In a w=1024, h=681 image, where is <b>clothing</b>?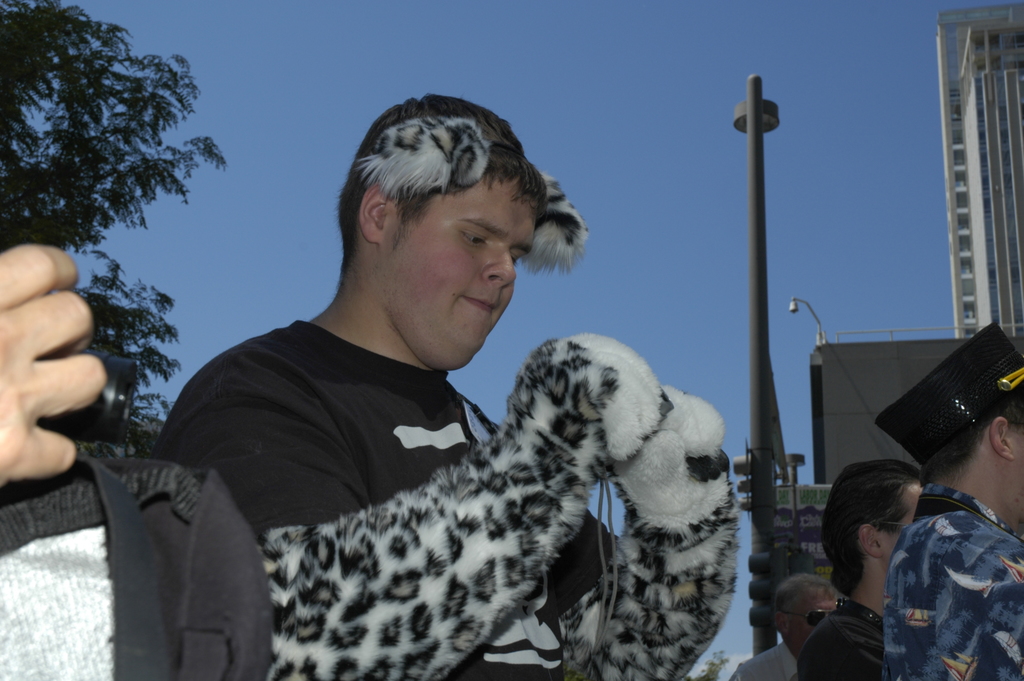
pyautogui.locateOnScreen(796, 598, 885, 680).
